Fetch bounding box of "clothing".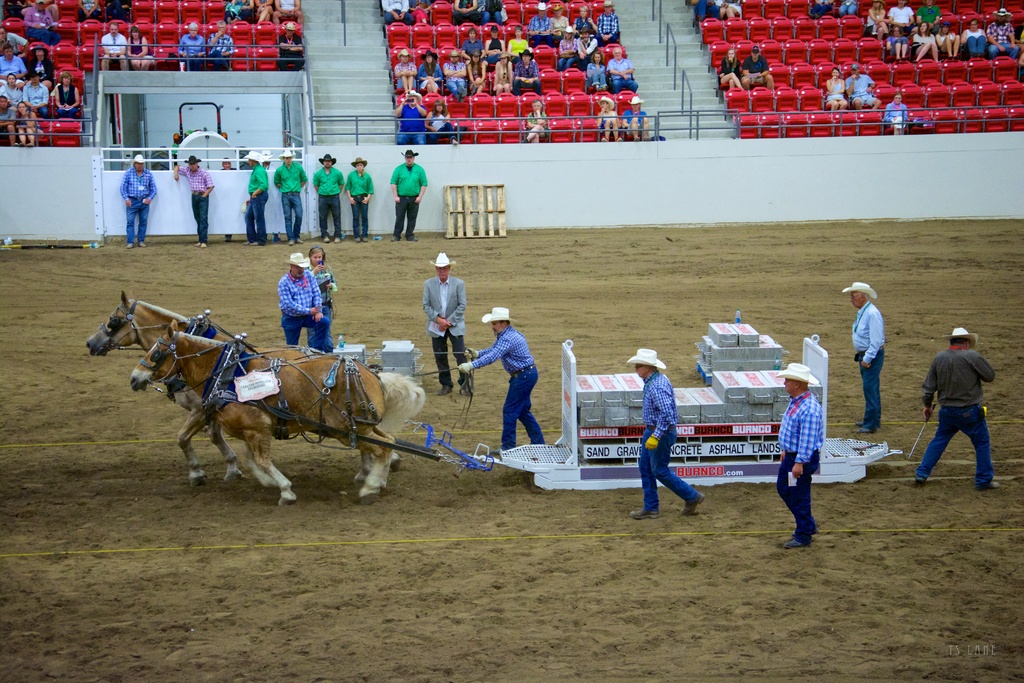
Bbox: select_region(106, 0, 127, 19).
